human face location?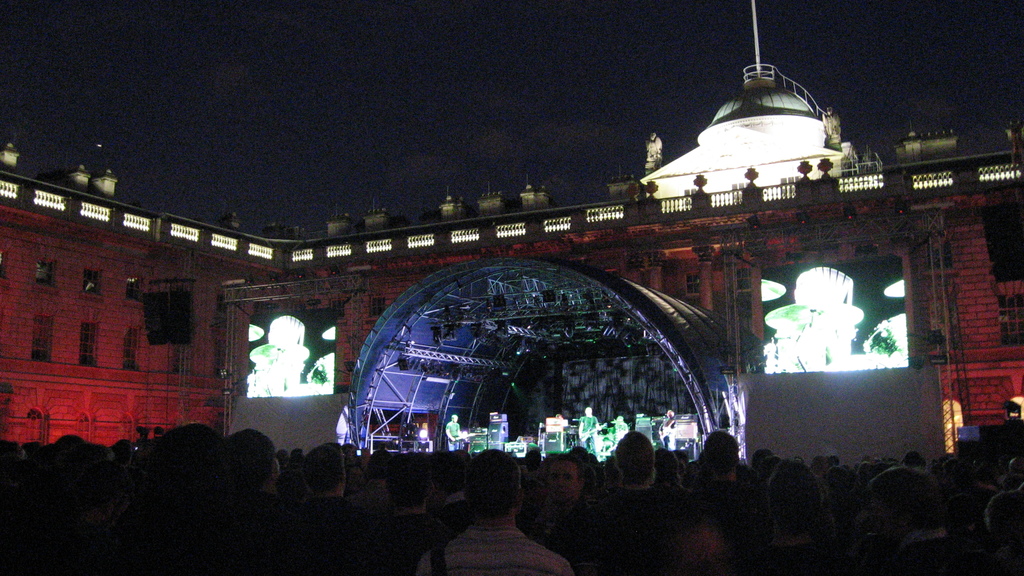
[left=550, top=461, right=579, bottom=500]
